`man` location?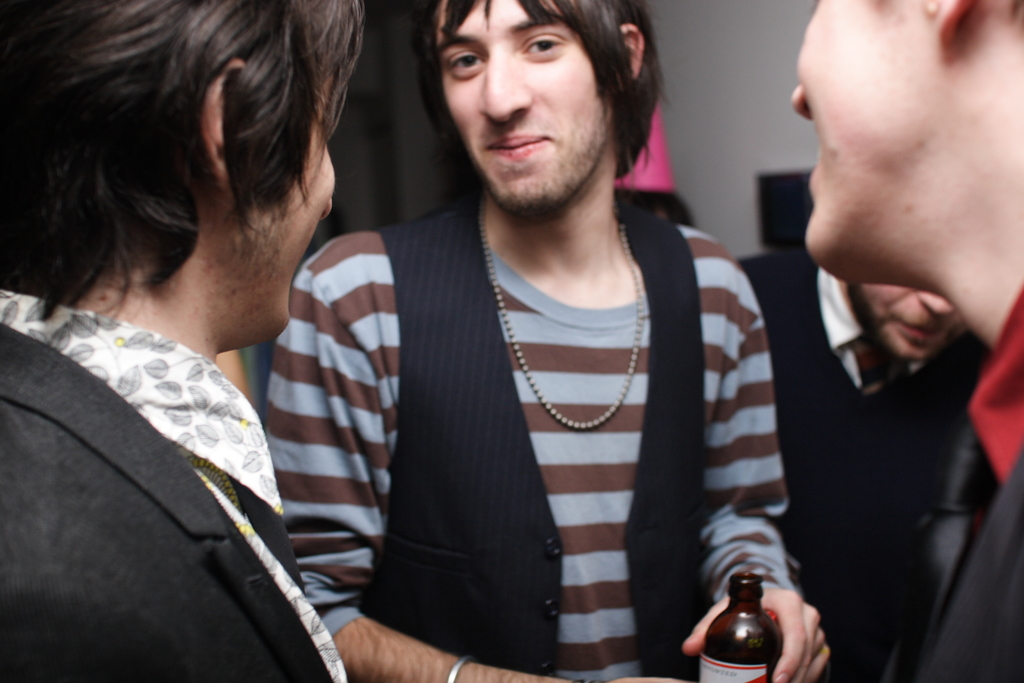
[left=0, top=0, right=375, bottom=682]
